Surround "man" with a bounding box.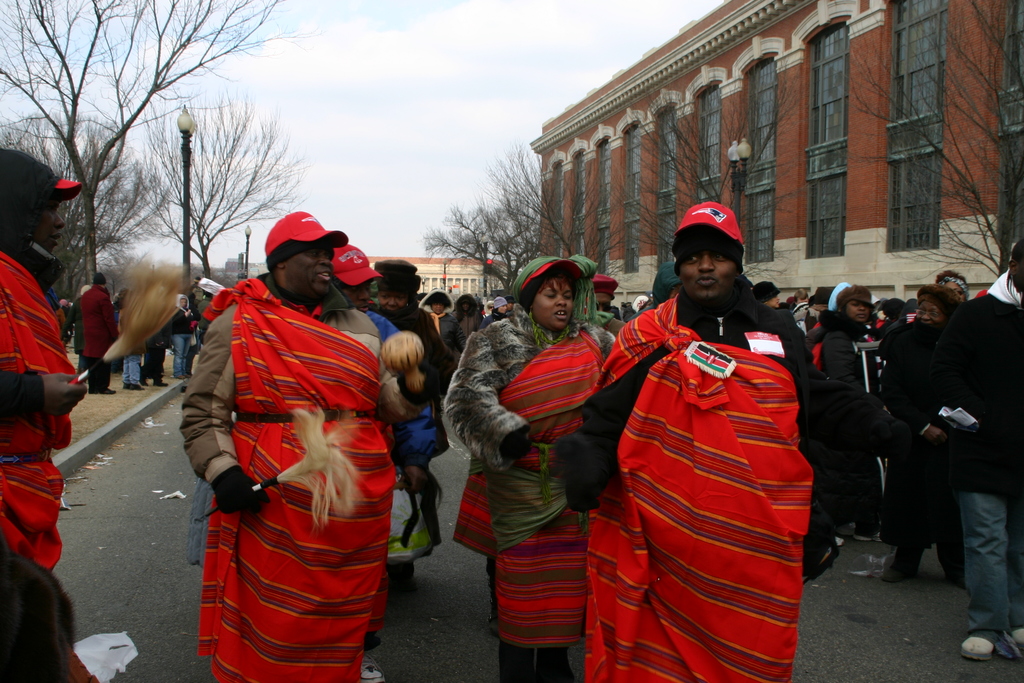
(79,274,117,393).
